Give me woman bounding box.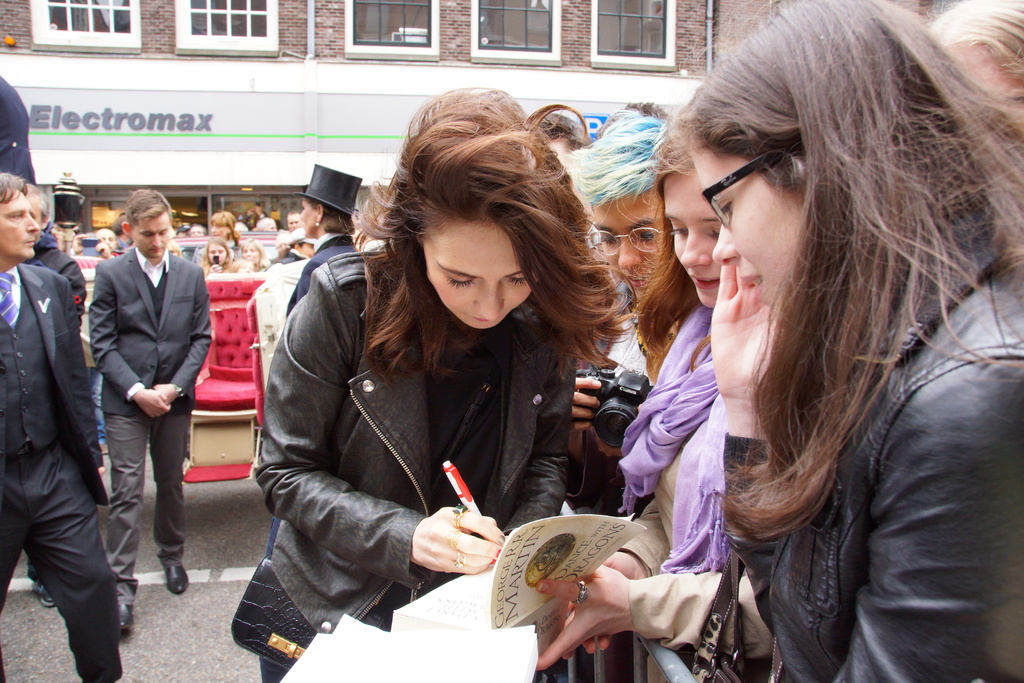
locate(294, 159, 367, 318).
